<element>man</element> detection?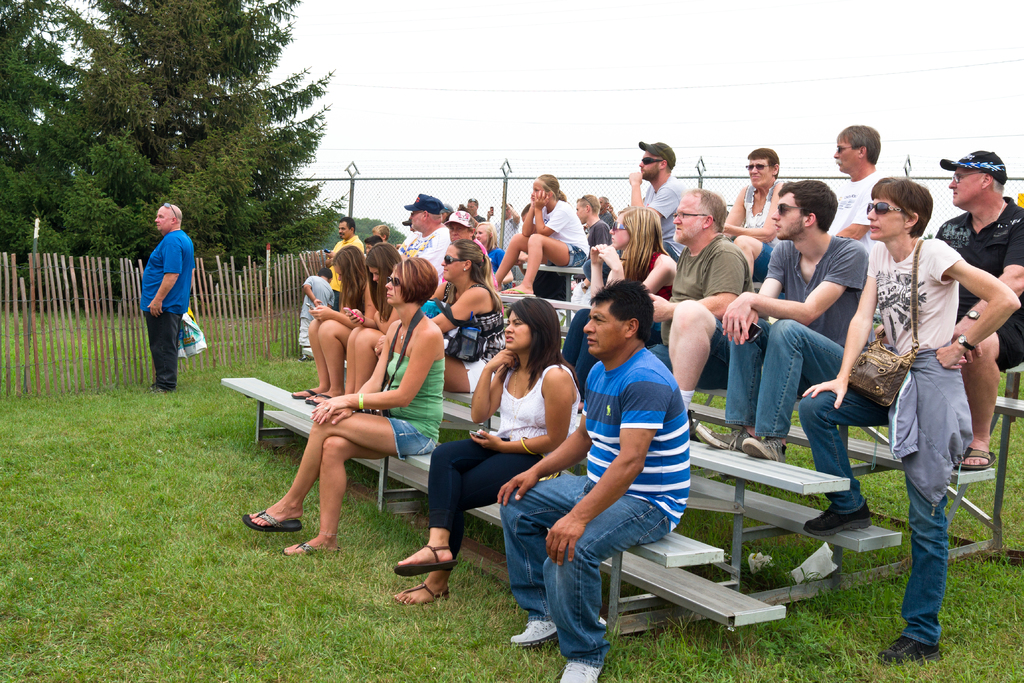
box(915, 140, 1023, 378)
